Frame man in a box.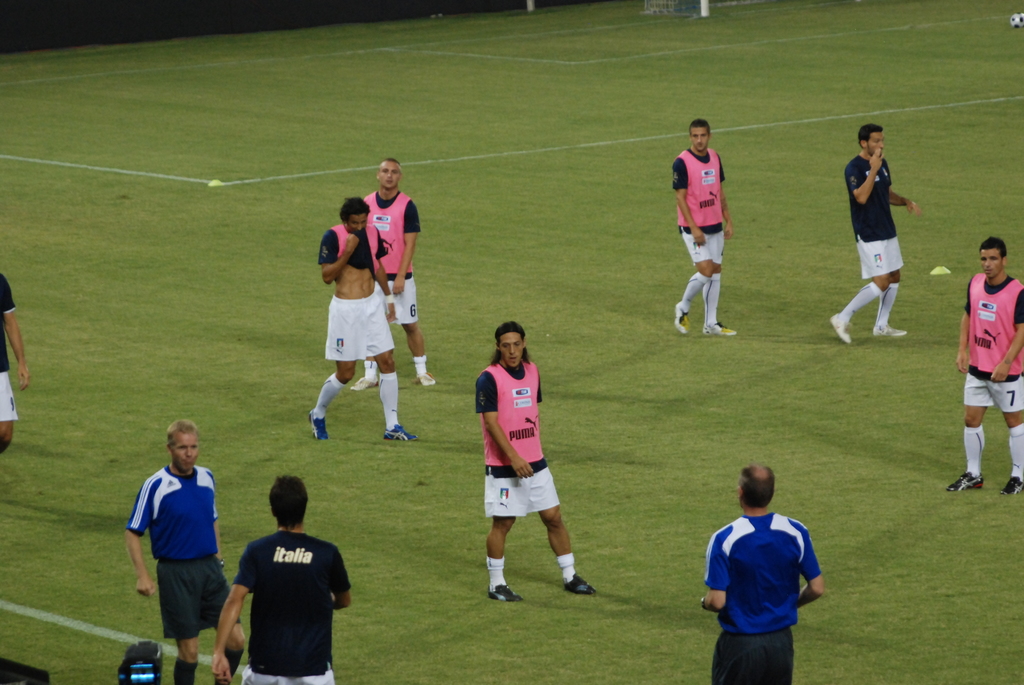
{"left": 665, "top": 118, "right": 739, "bottom": 334}.
